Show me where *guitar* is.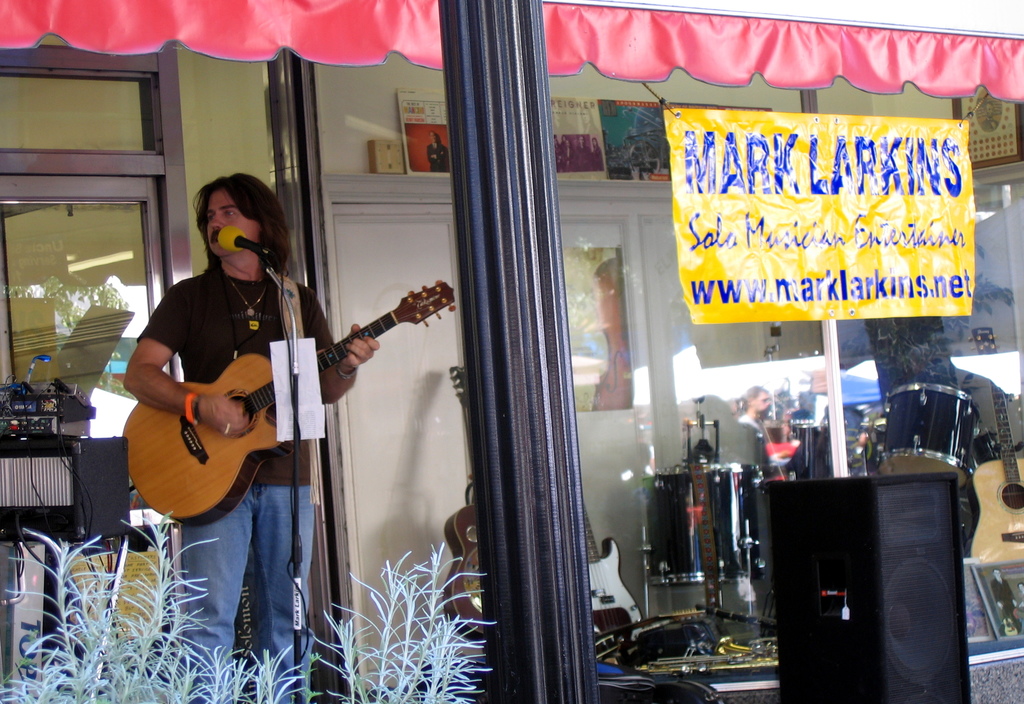
*guitar* is at (122,277,455,530).
